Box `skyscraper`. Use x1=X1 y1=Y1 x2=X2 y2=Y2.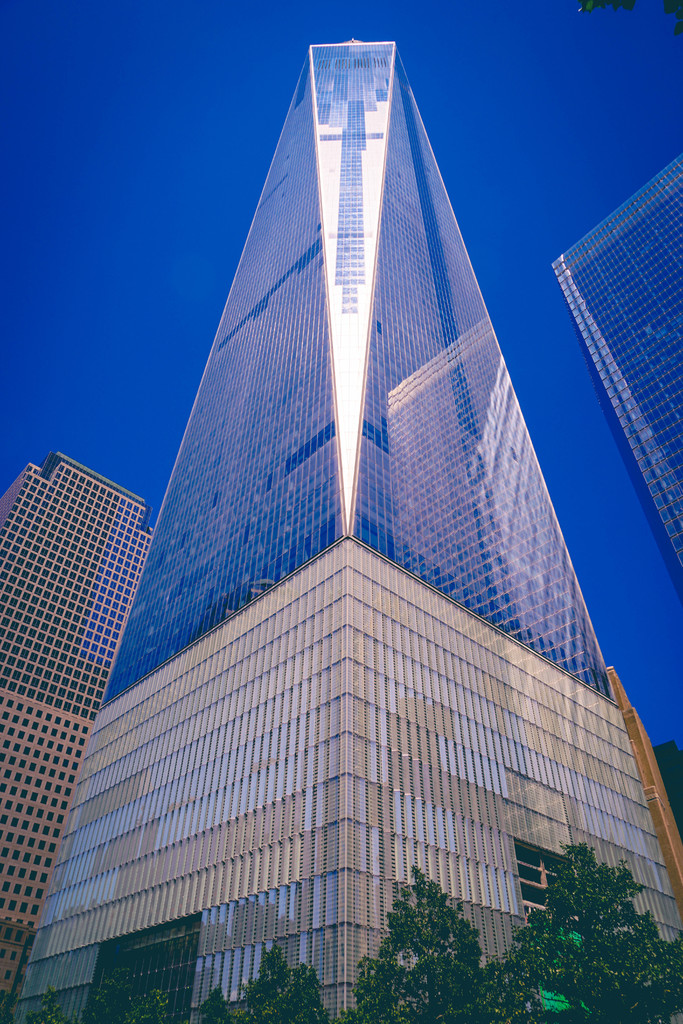
x1=37 y1=11 x2=636 y2=1023.
